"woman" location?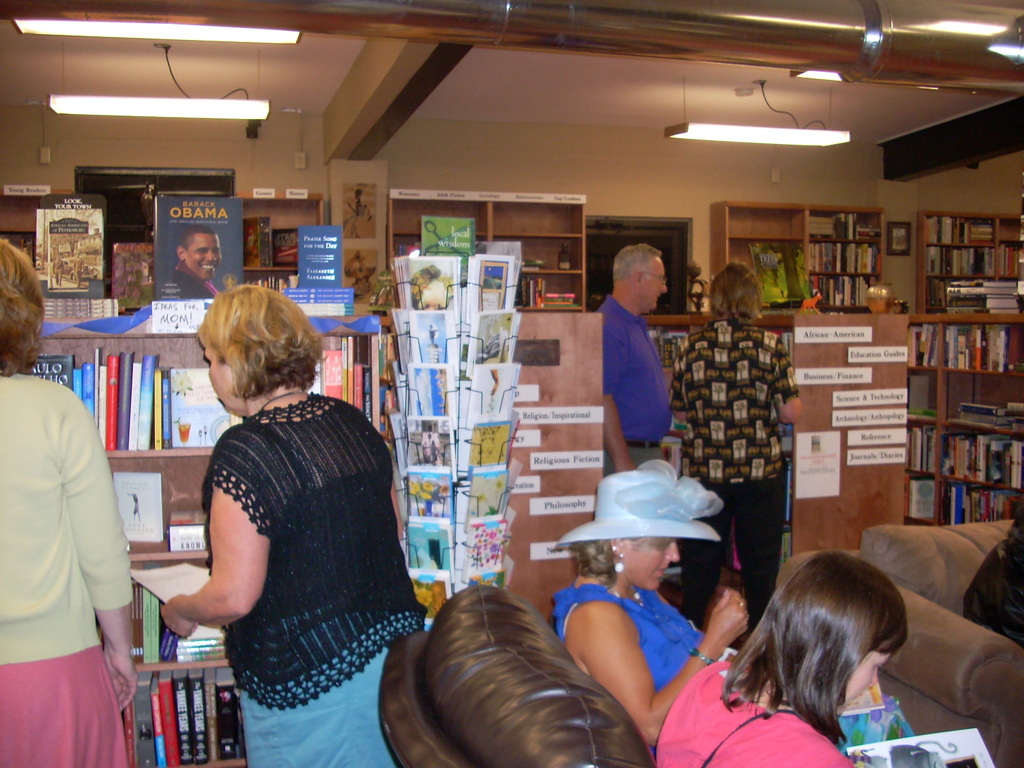
box=[551, 466, 749, 756]
